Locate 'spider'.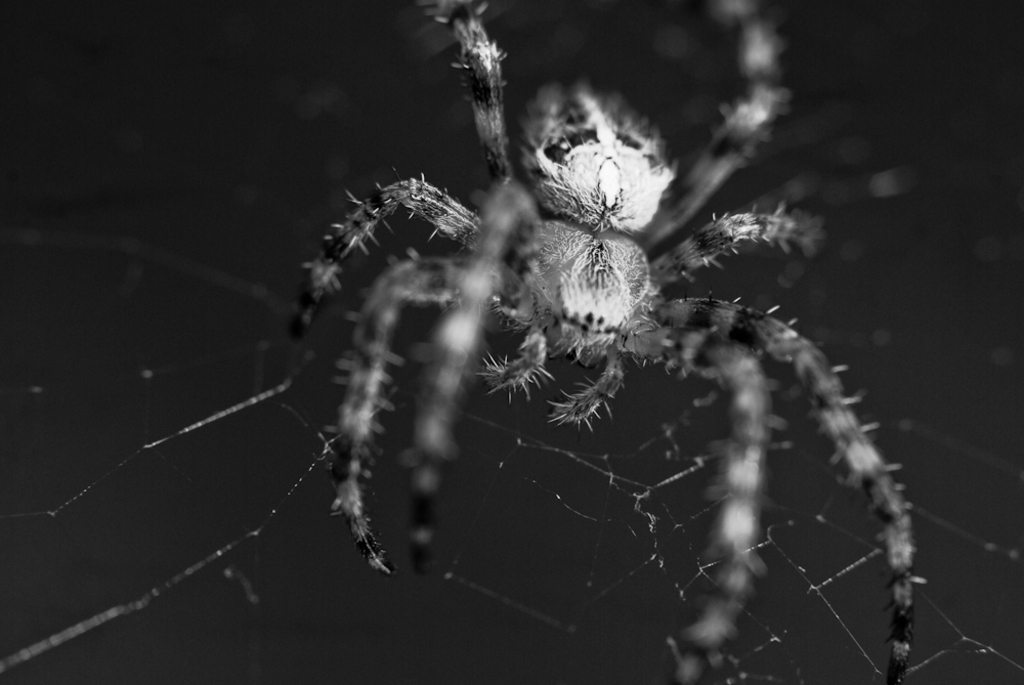
Bounding box: [289, 0, 919, 684].
